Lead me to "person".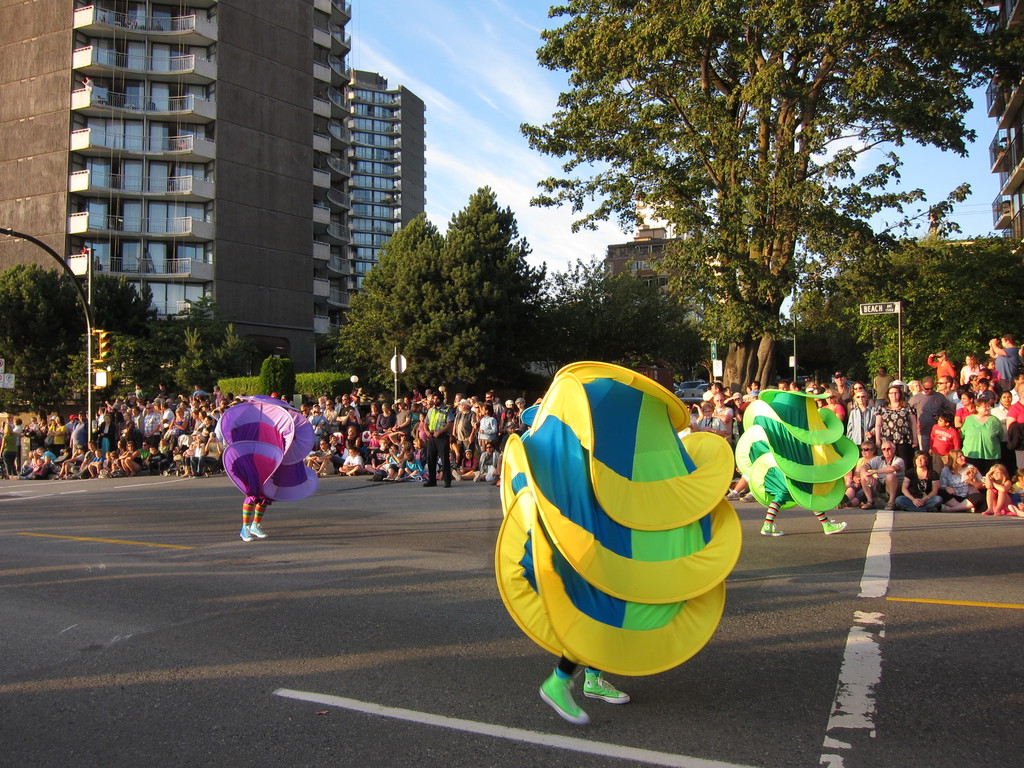
Lead to locate(728, 395, 858, 539).
